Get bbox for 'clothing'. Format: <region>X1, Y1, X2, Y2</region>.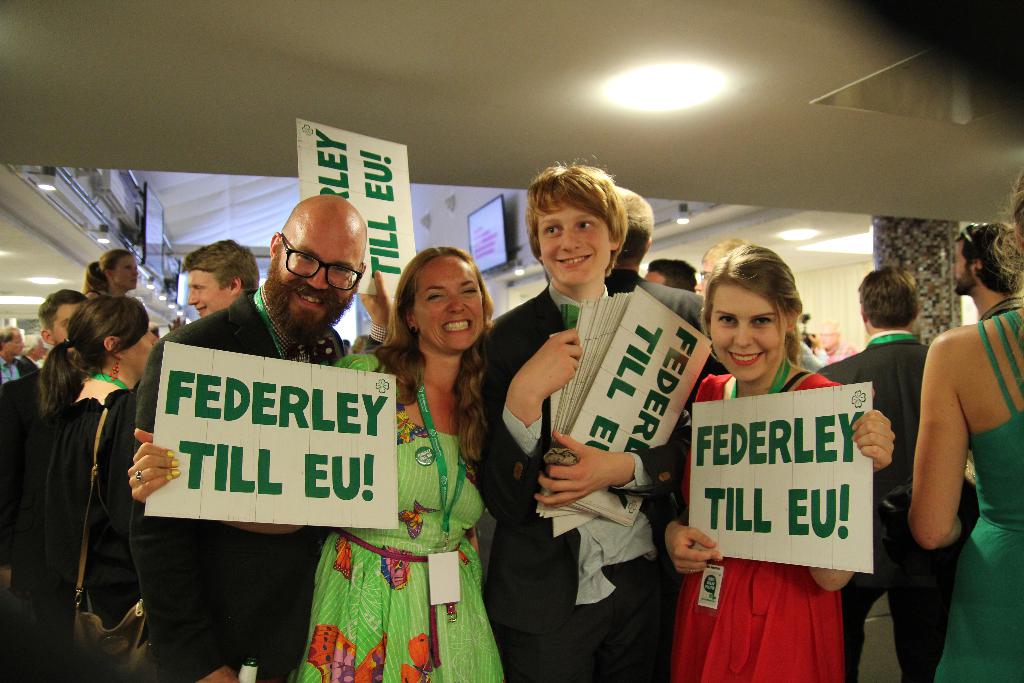
<region>325, 356, 505, 677</region>.
